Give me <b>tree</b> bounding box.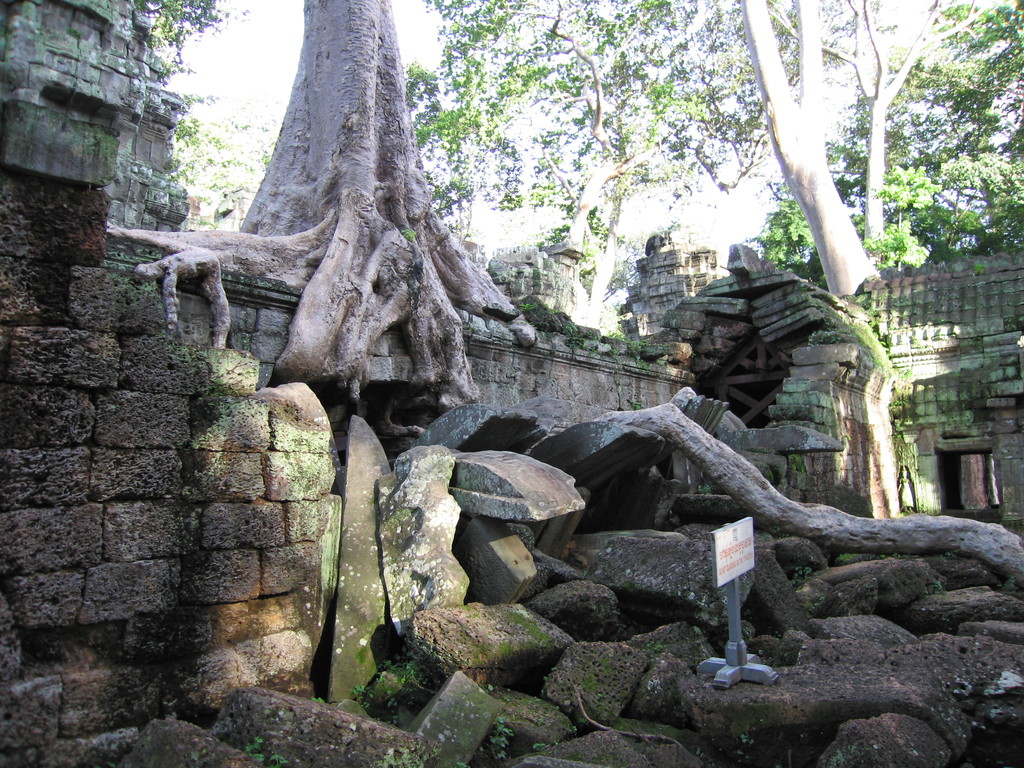
x1=188 y1=77 x2=292 y2=237.
